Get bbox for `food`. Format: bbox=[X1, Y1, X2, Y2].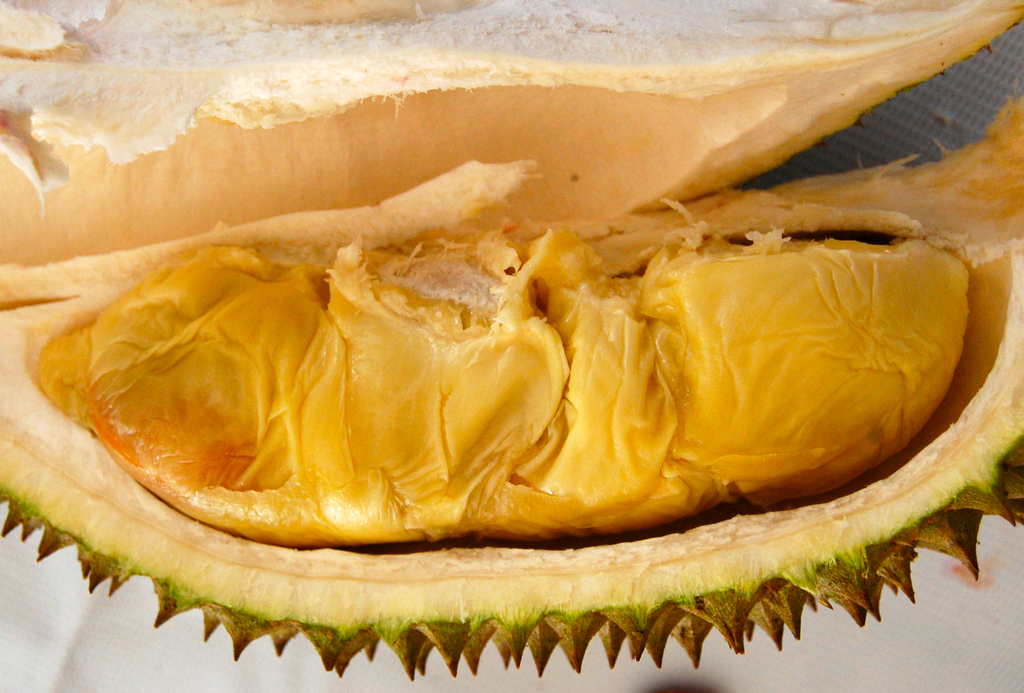
bbox=[127, 162, 954, 566].
